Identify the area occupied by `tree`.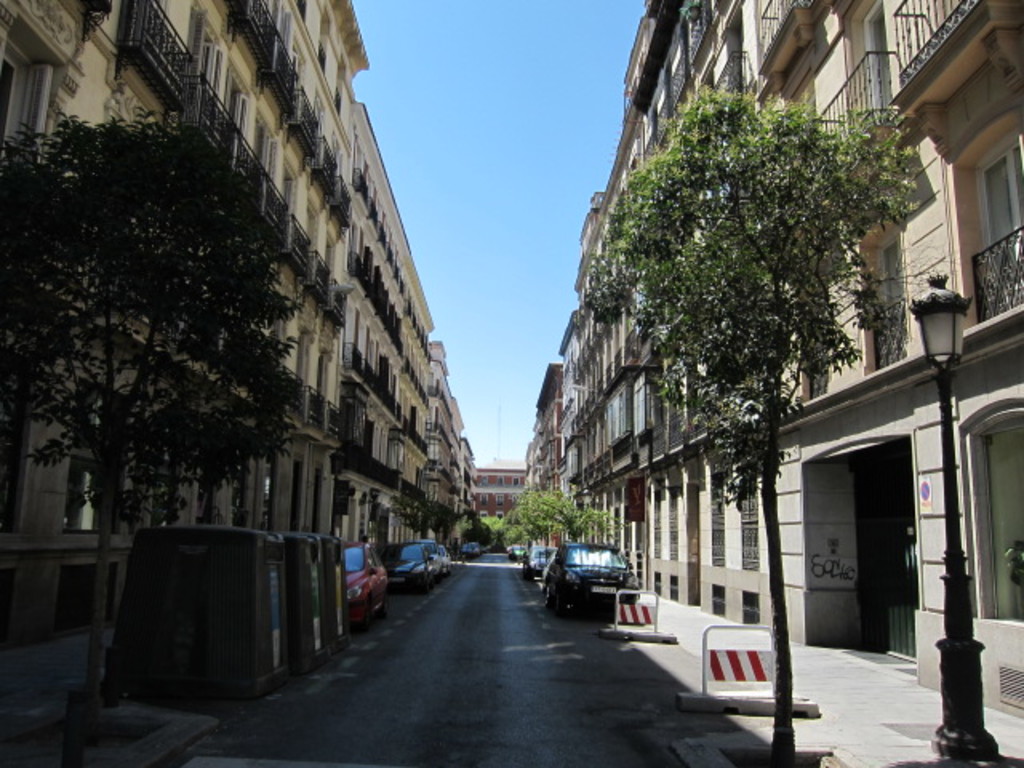
Area: 613/86/910/766.
